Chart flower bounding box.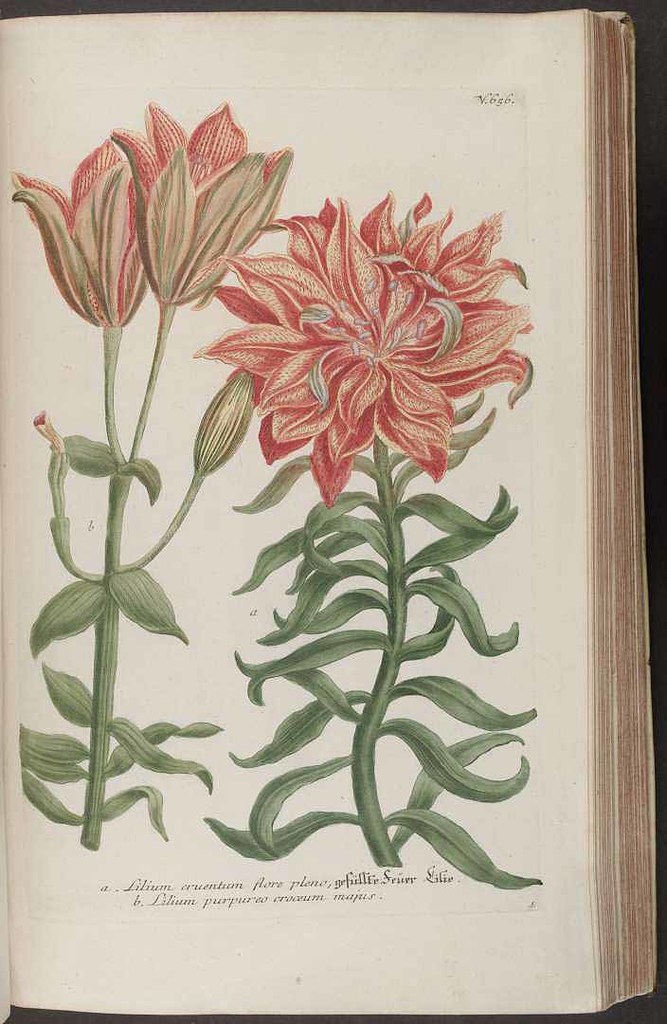
Charted: bbox=(228, 174, 524, 485).
